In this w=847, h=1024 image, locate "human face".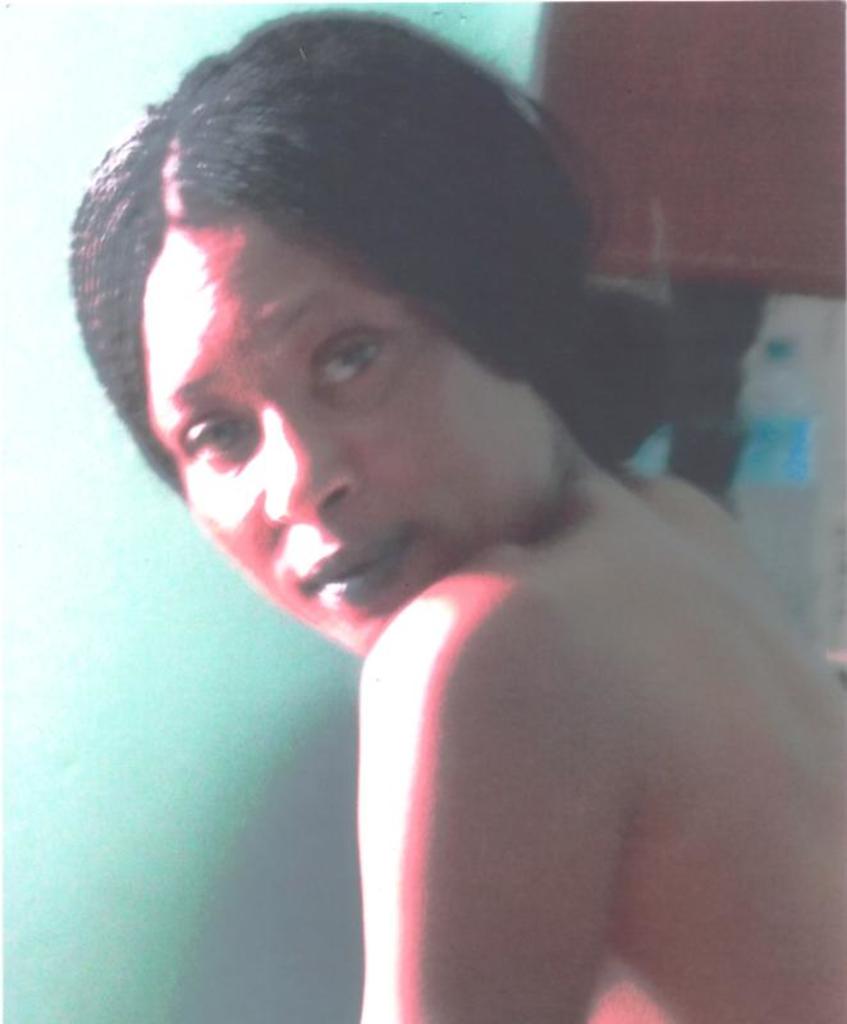
Bounding box: 145/219/536/653.
